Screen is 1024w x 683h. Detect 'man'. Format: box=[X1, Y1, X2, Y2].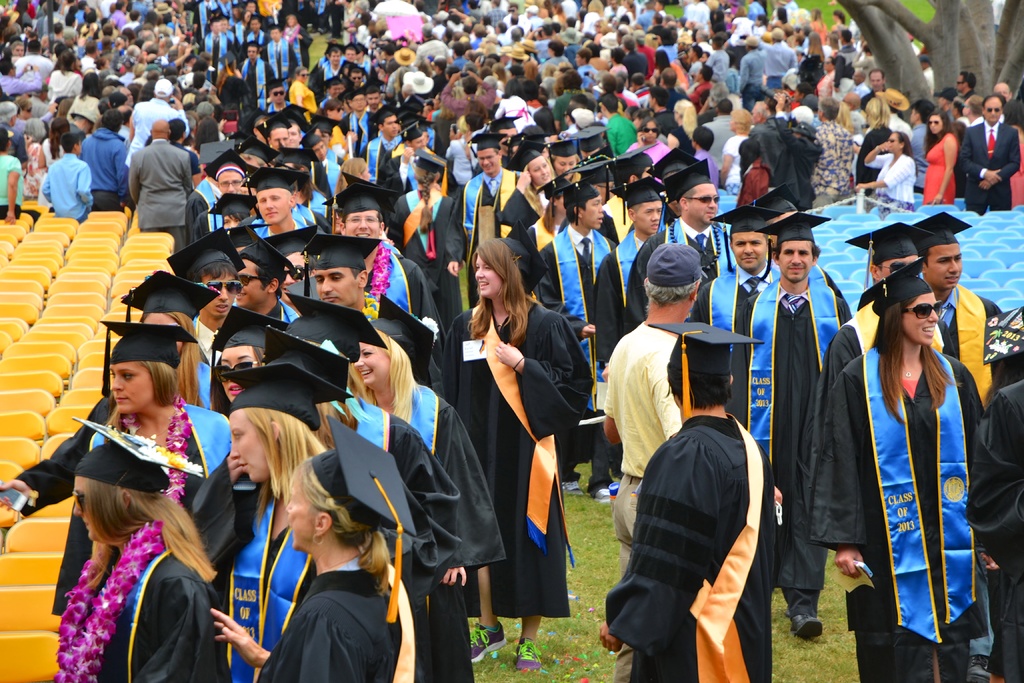
box=[298, 226, 434, 390].
